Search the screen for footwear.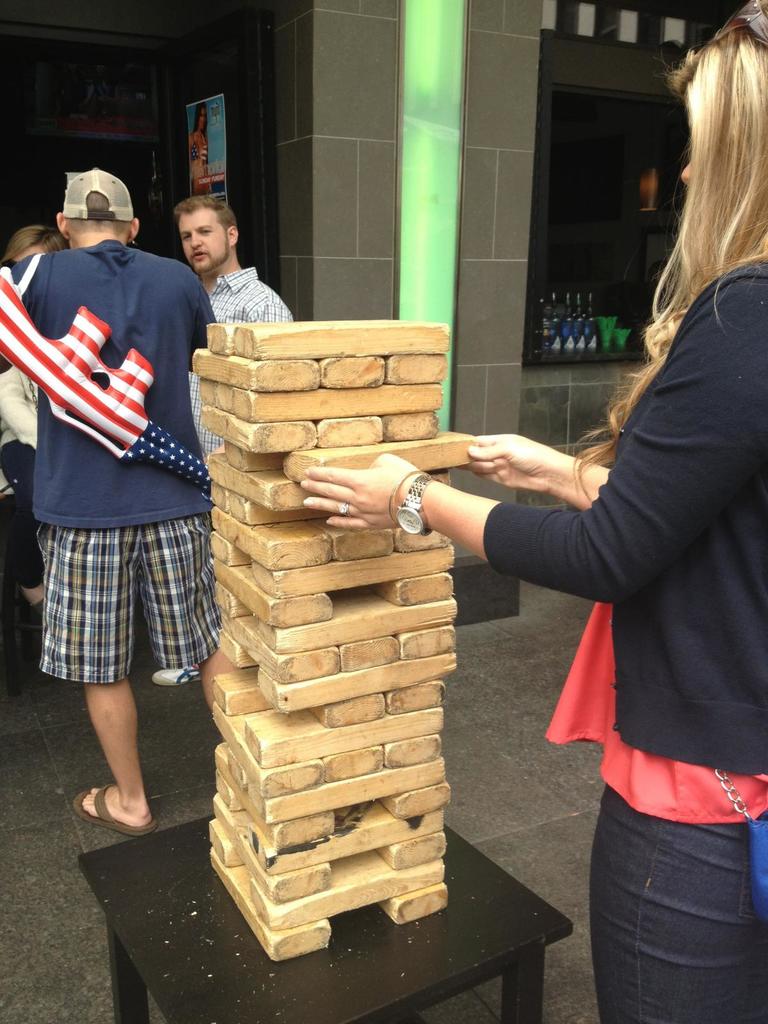
Found at x1=76, y1=785, x2=155, y2=832.
